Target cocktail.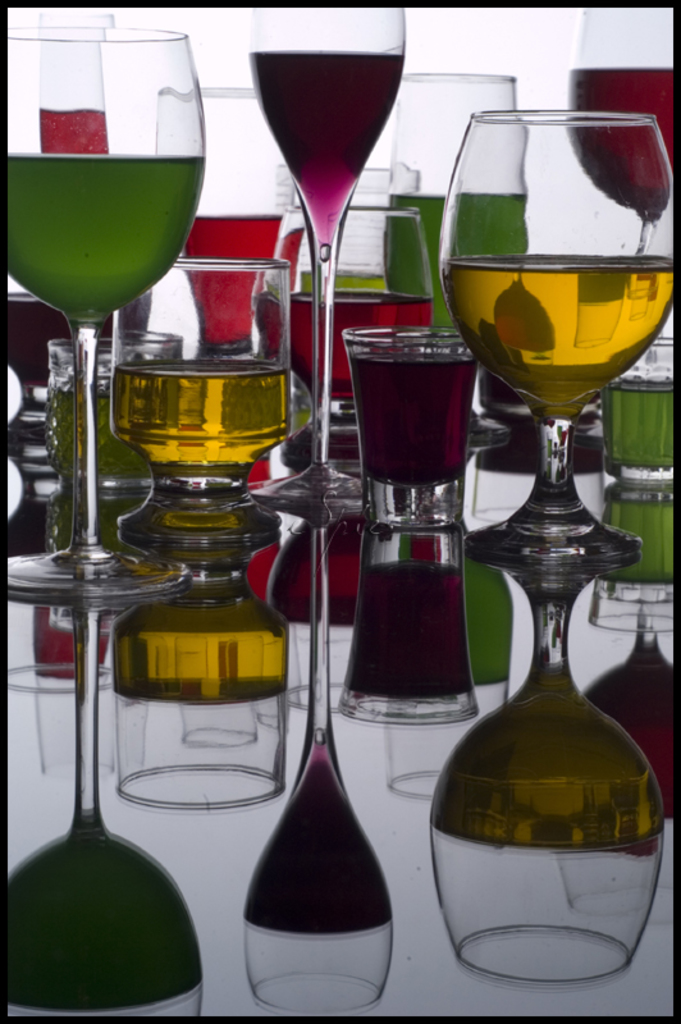
Target region: (241, 0, 415, 494).
